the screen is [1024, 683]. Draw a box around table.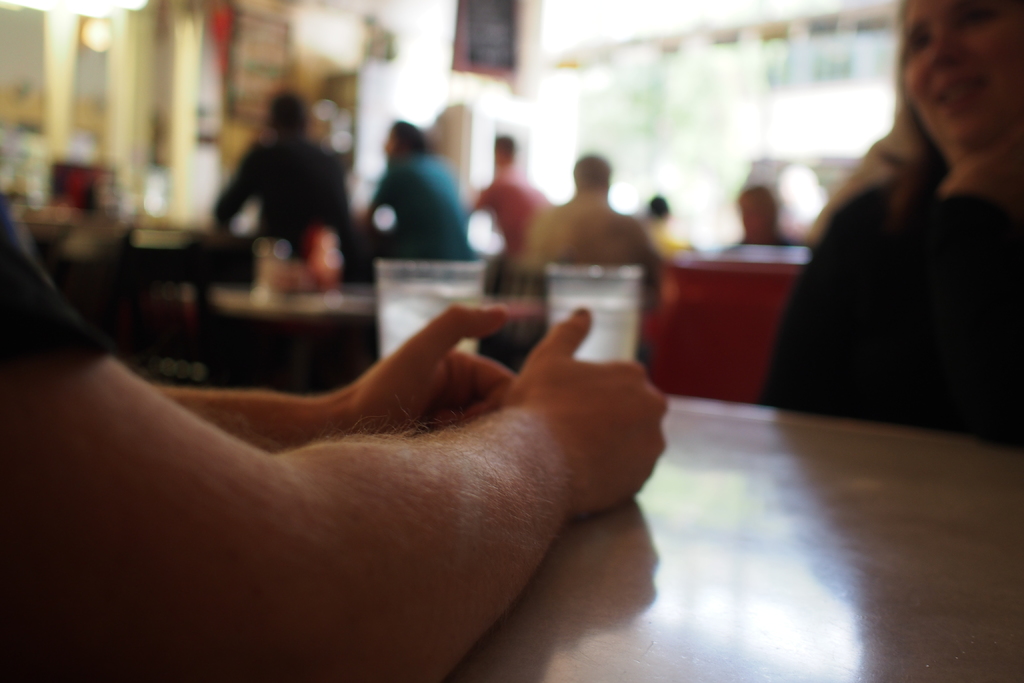
440/378/1023/682.
